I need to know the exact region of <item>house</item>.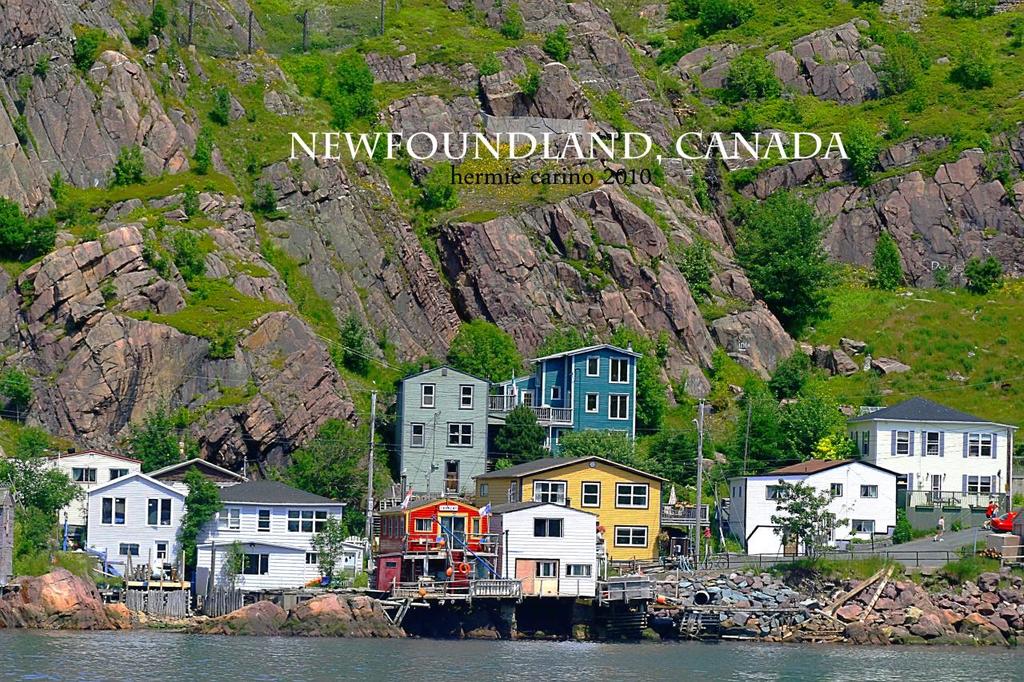
Region: (354,491,494,607).
